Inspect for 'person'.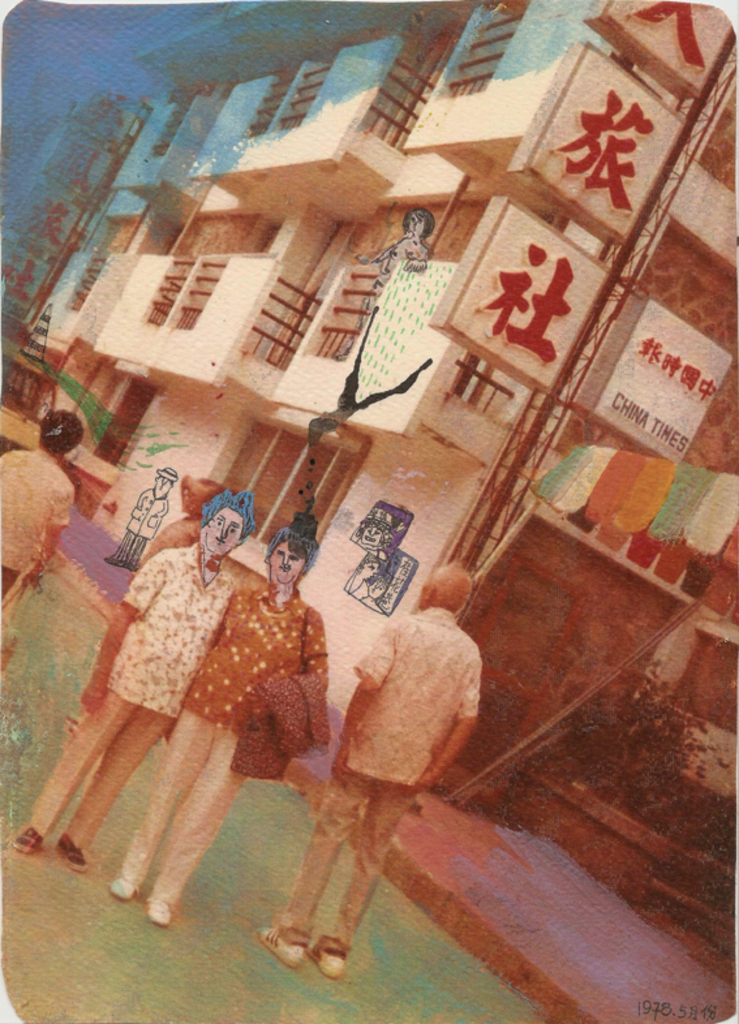
Inspection: crop(13, 490, 254, 877).
